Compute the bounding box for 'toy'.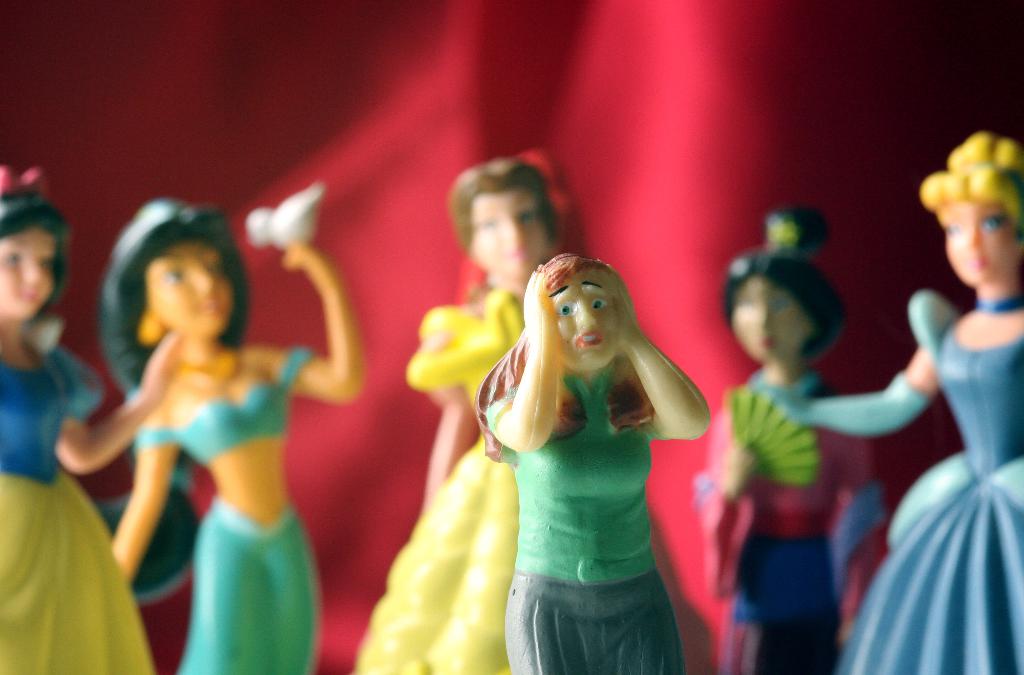
(left=749, top=133, right=1023, bottom=674).
